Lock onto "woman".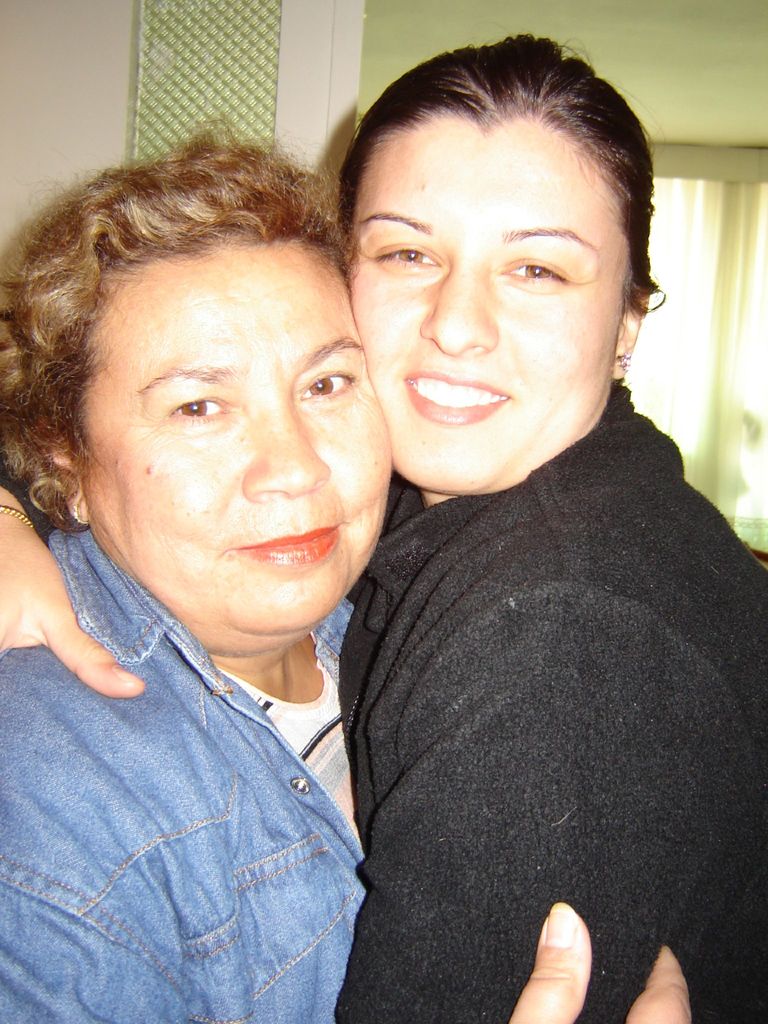
Locked: box=[0, 132, 703, 1023].
